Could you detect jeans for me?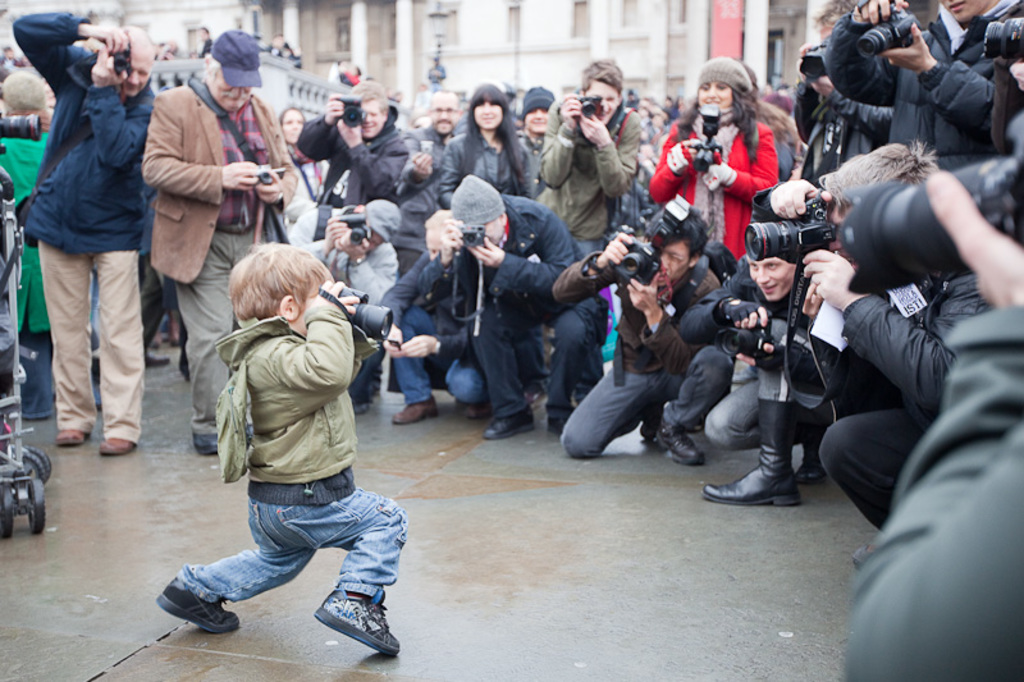
Detection result: locate(783, 400, 913, 534).
